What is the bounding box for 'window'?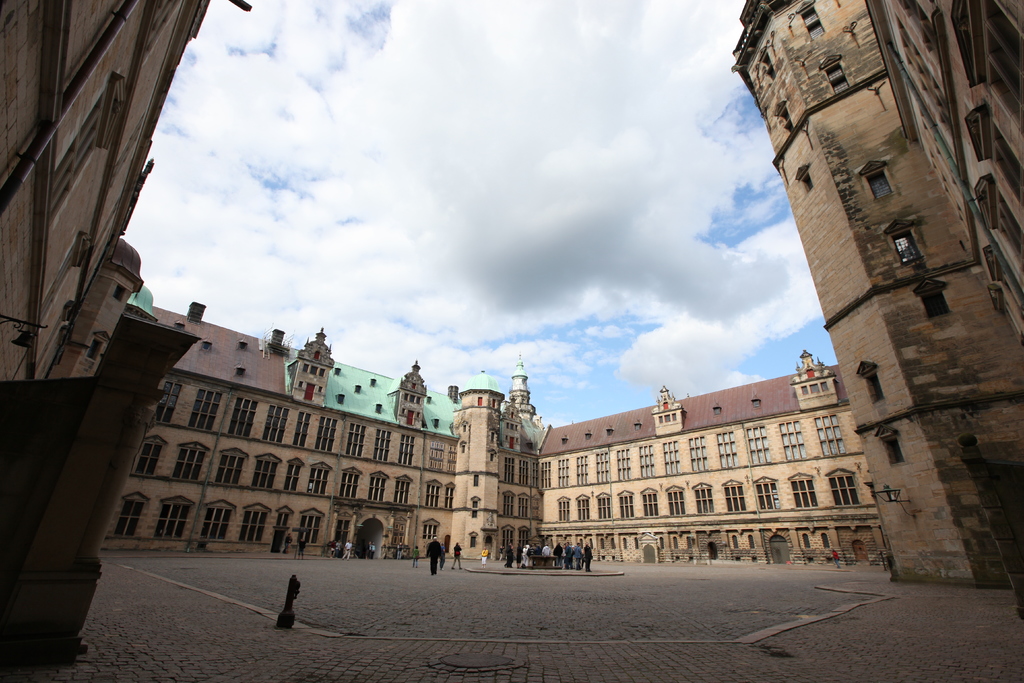
471/474/480/488.
